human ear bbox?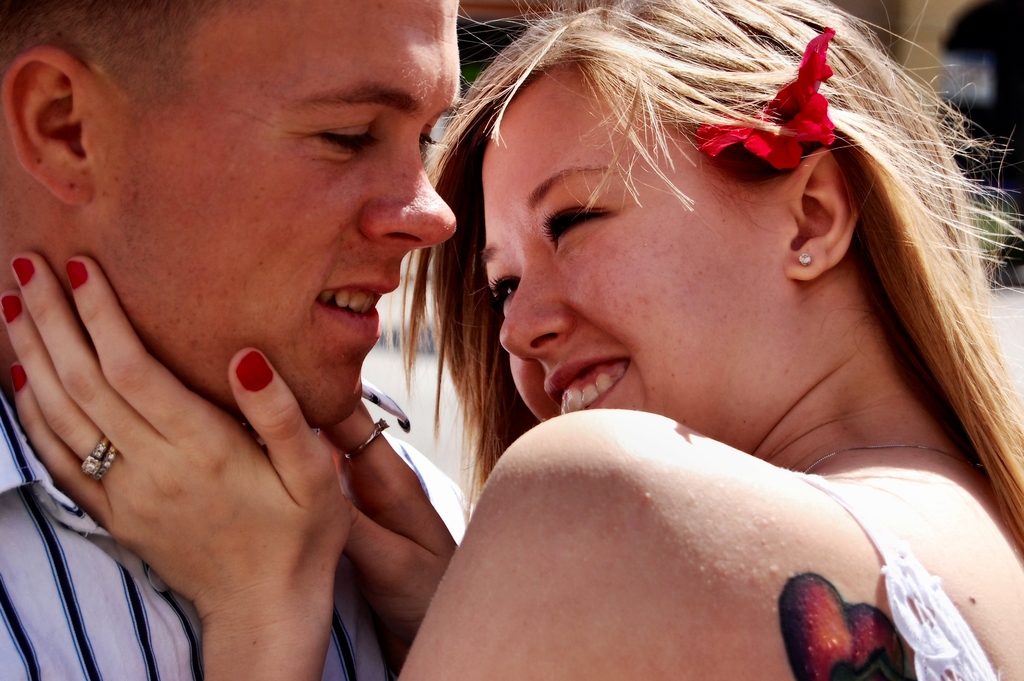
{"left": 785, "top": 145, "right": 858, "bottom": 279}
